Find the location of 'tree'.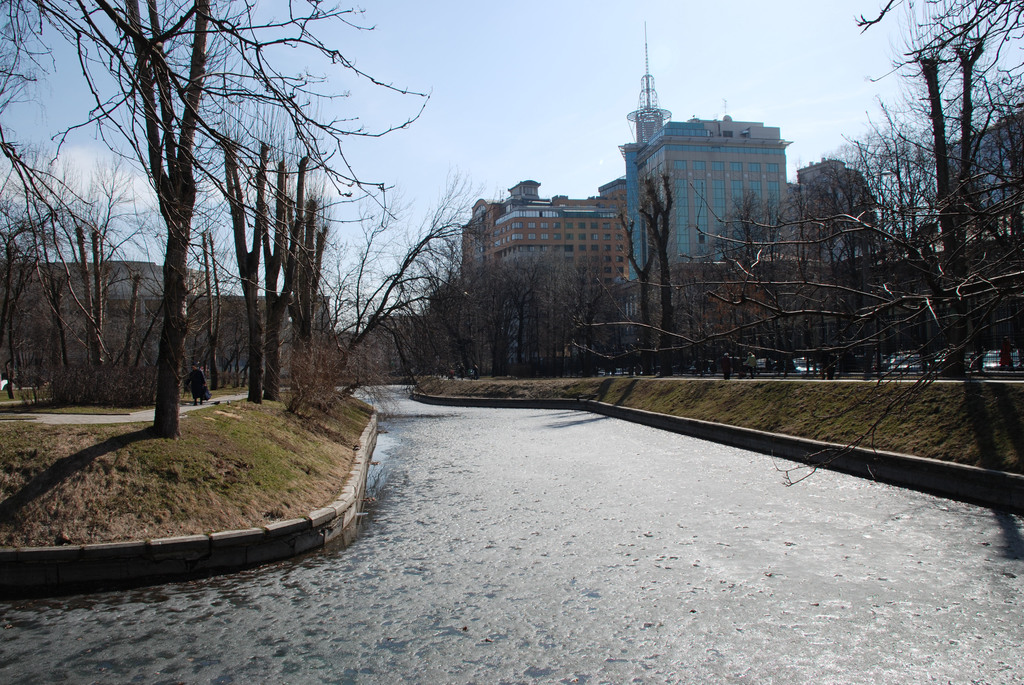
Location: {"x1": 304, "y1": 166, "x2": 488, "y2": 387}.
